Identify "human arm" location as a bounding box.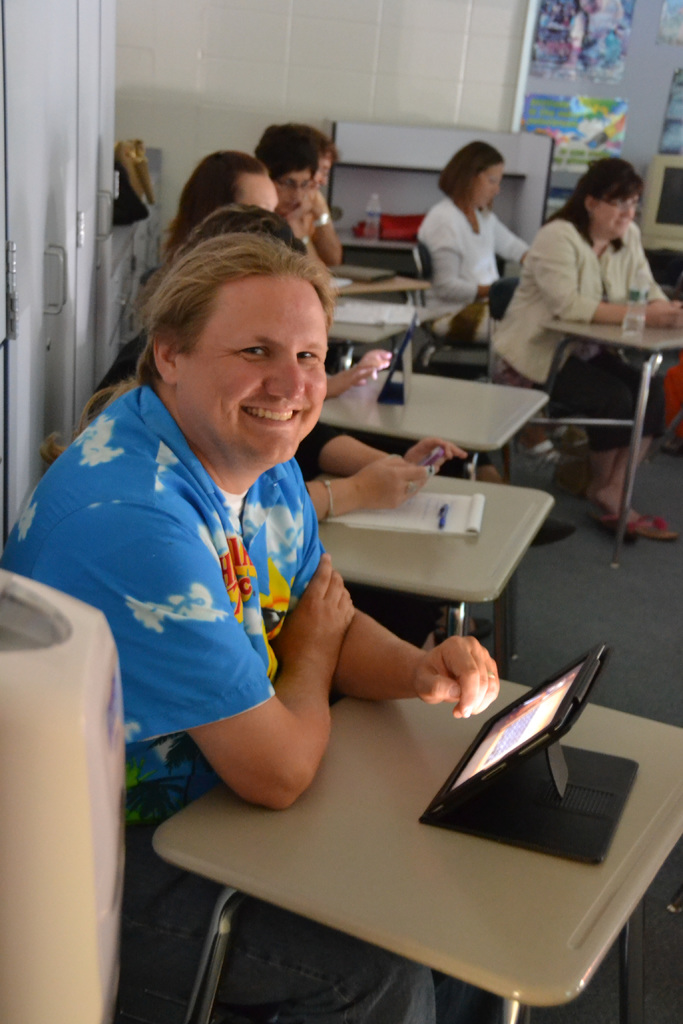
532,230,682,330.
